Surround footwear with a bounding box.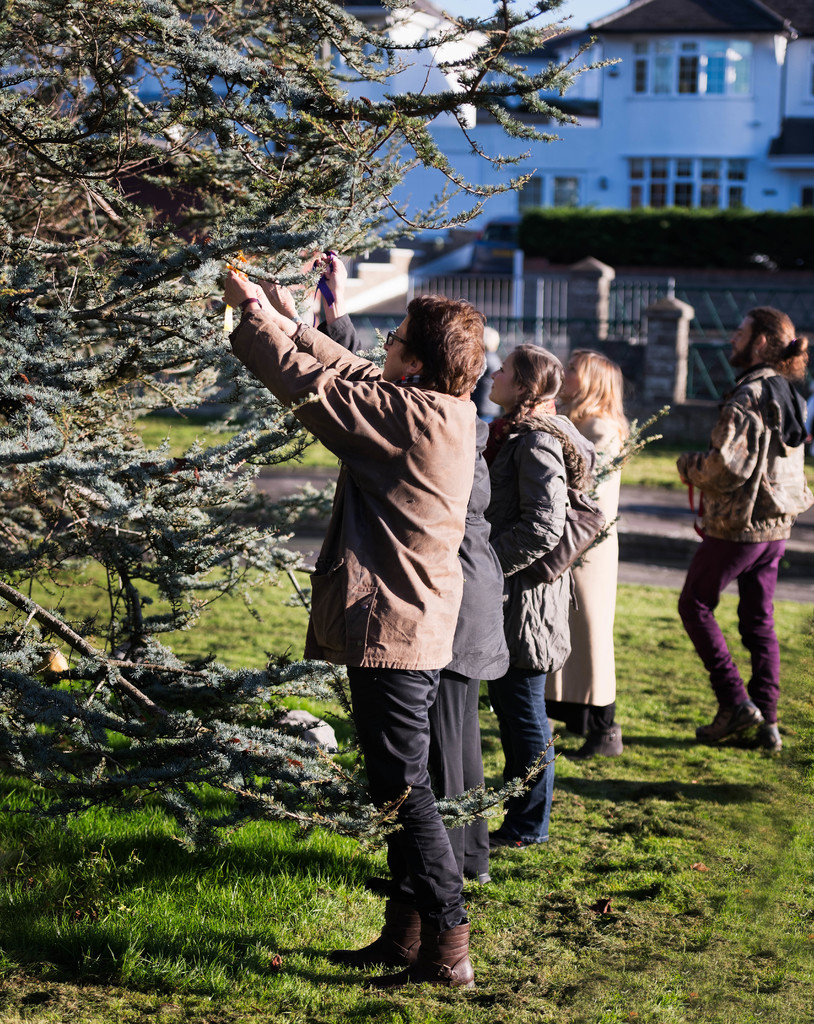
389,907,473,991.
